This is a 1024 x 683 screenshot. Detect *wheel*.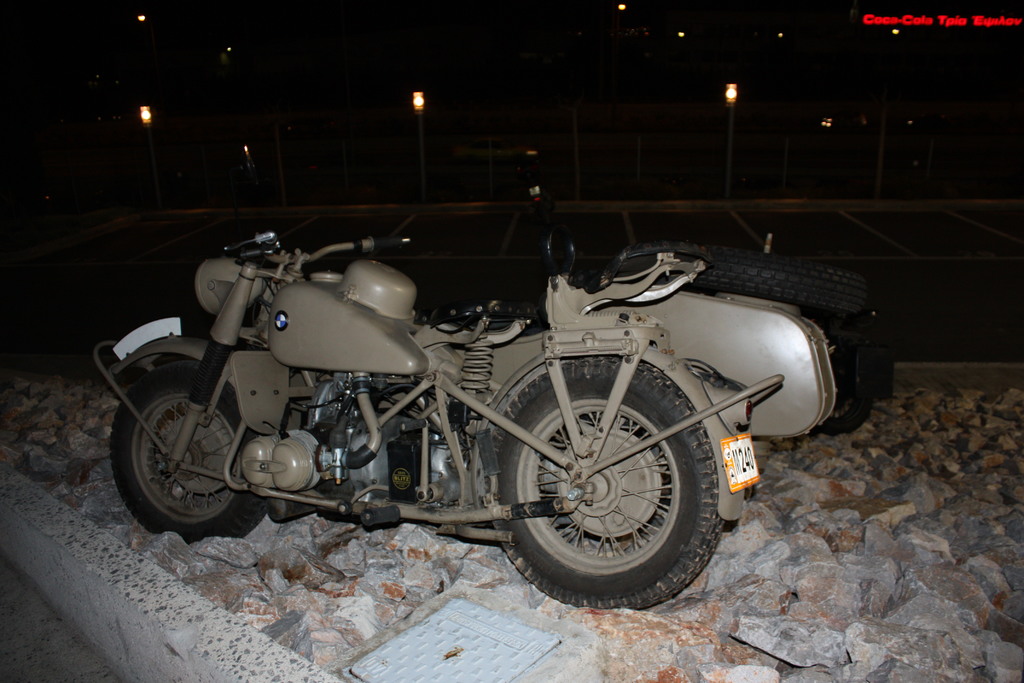
x1=501, y1=357, x2=735, y2=599.
